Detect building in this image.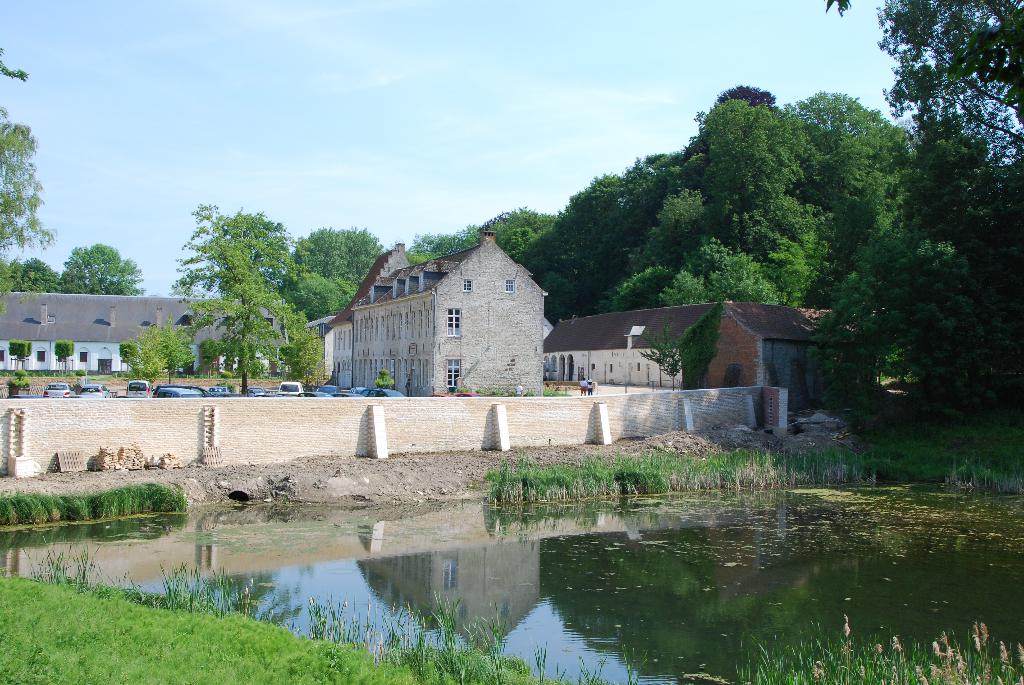
Detection: box(326, 232, 545, 397).
